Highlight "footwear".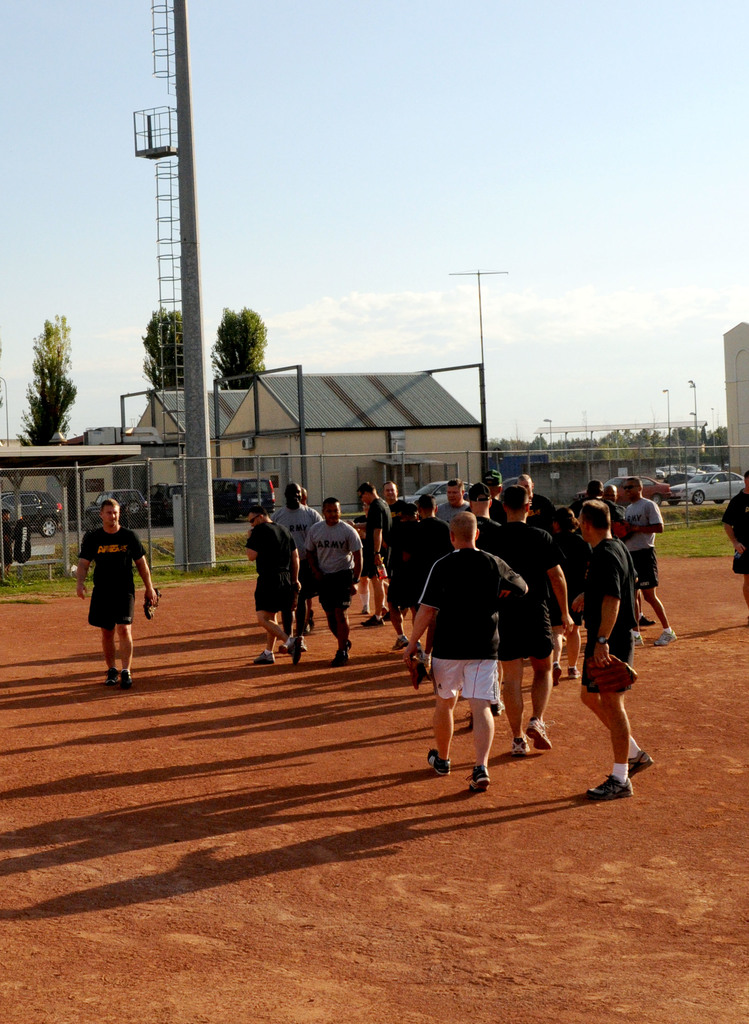
Highlighted region: locate(332, 638, 347, 662).
